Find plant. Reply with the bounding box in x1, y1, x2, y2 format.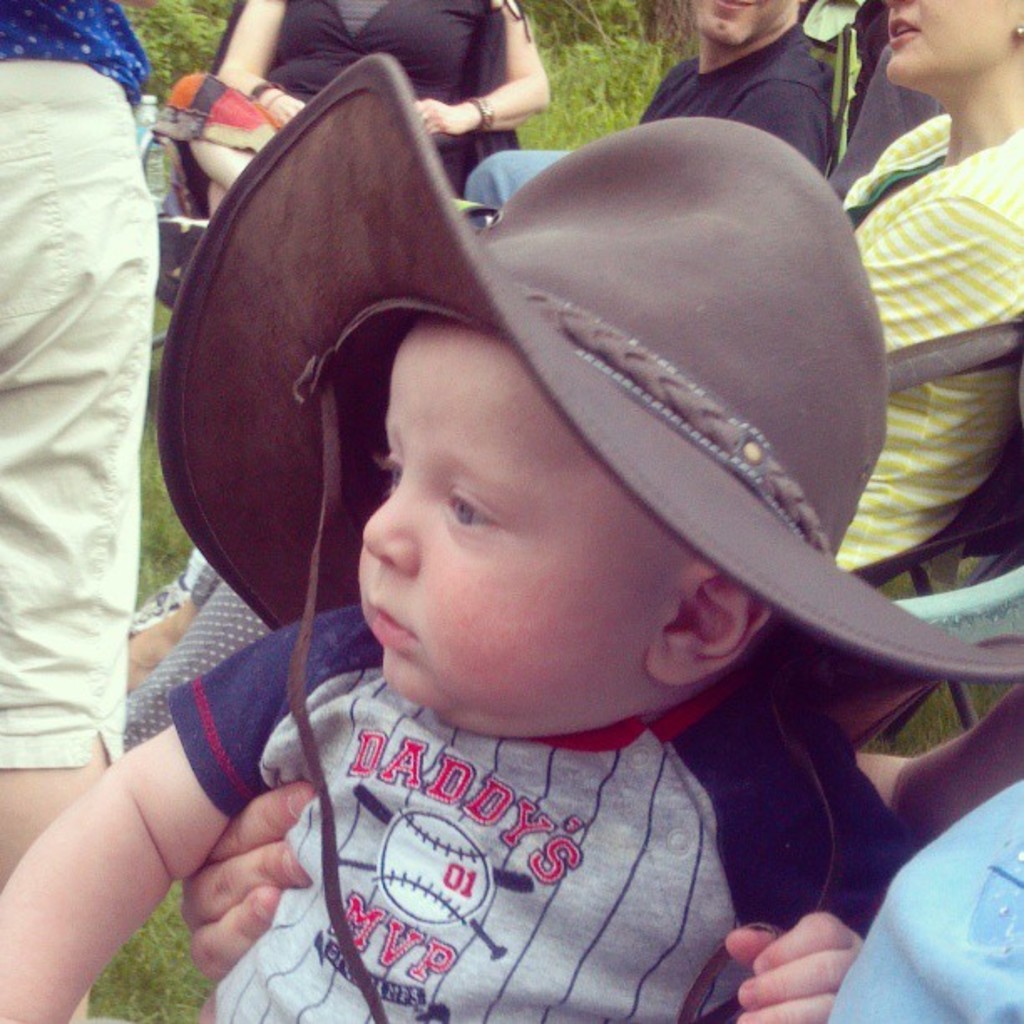
510, 0, 701, 149.
